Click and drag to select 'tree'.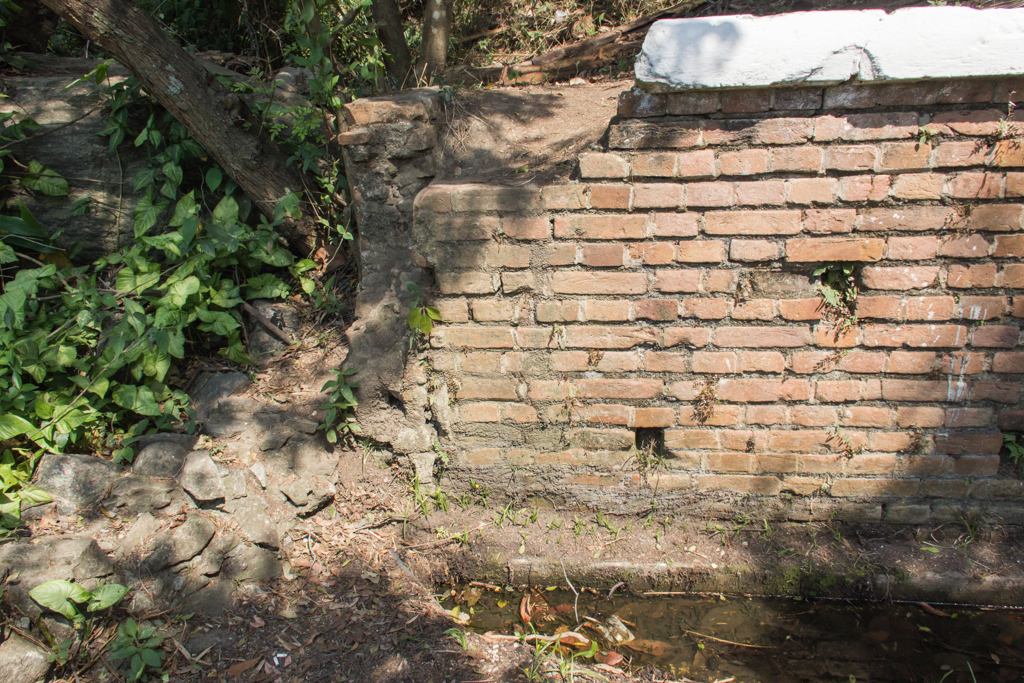
Selection: detection(31, 0, 716, 249).
